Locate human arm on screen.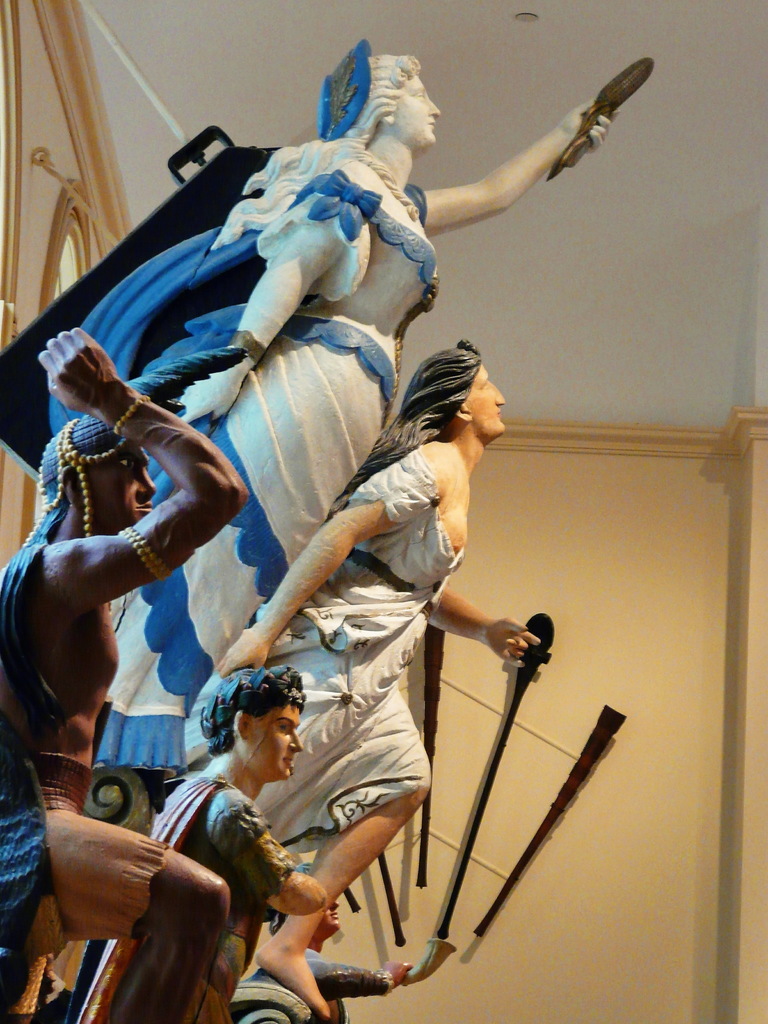
On screen at box=[312, 946, 419, 995].
